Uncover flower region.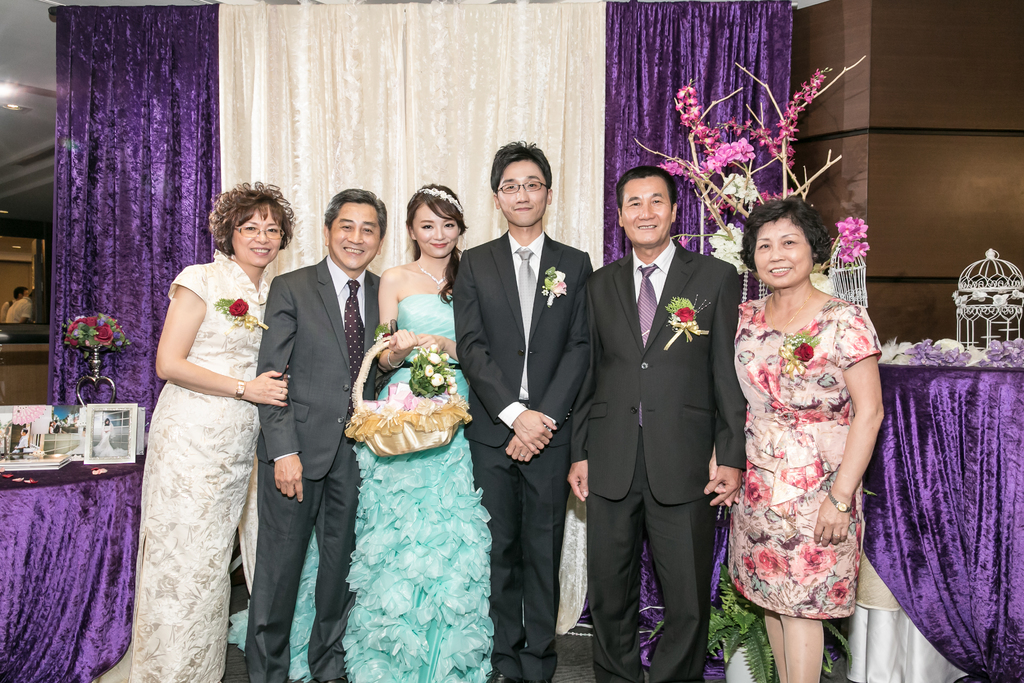
Uncovered: [671,302,697,334].
